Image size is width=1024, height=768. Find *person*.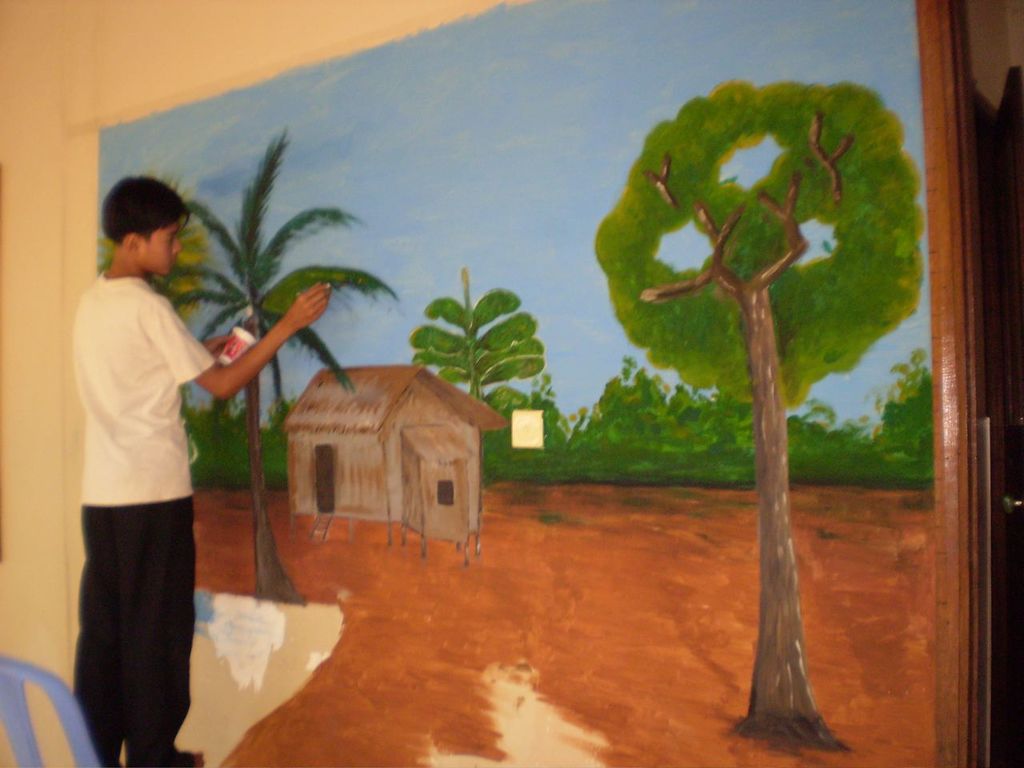
42, 215, 274, 755.
